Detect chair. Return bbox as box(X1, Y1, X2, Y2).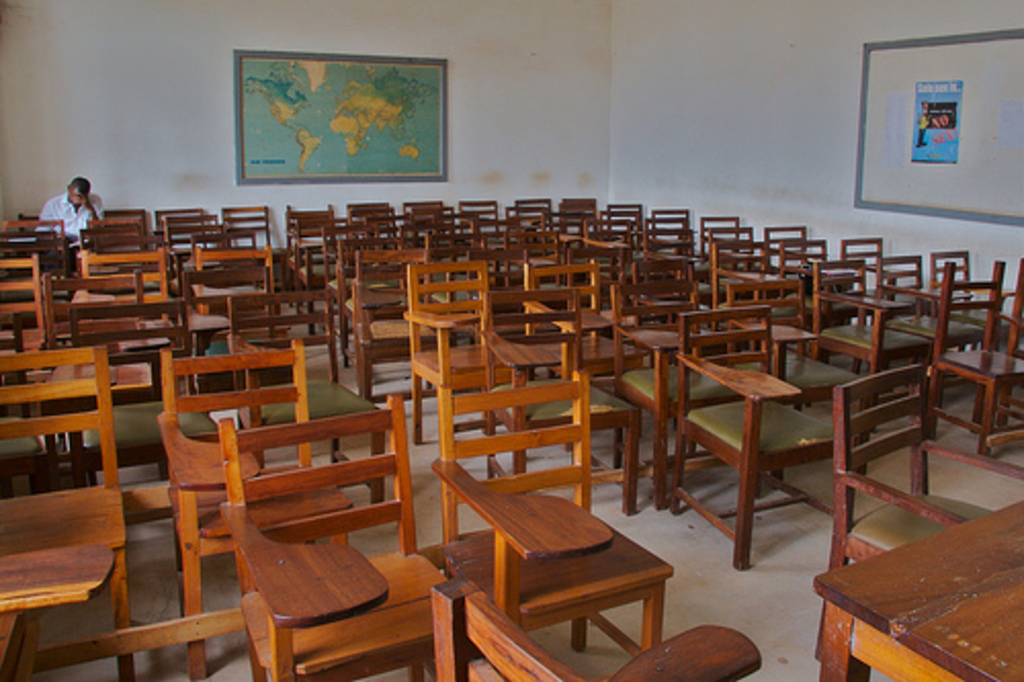
box(215, 387, 446, 680).
